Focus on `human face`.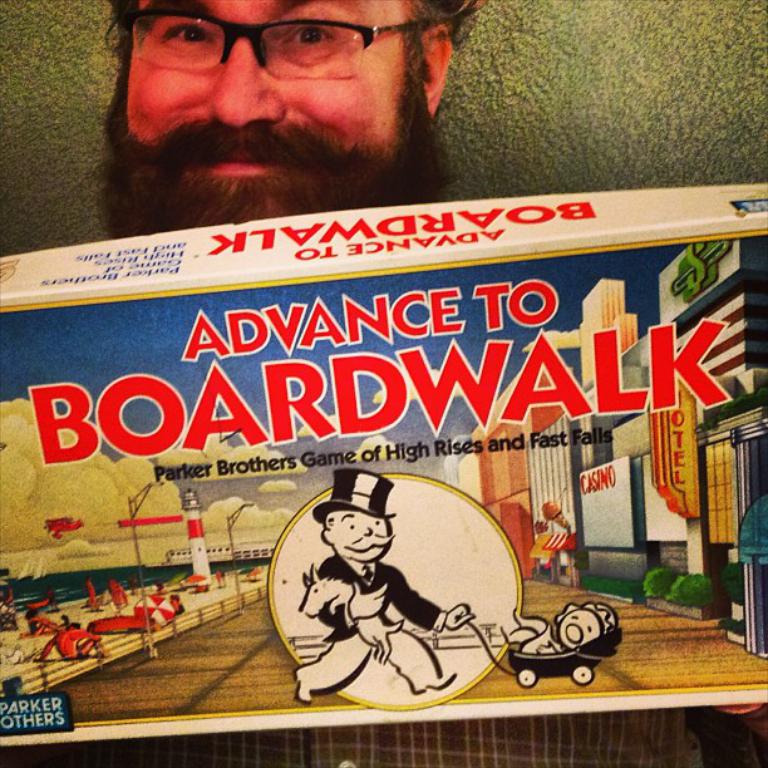
Focused at locate(122, 0, 397, 218).
